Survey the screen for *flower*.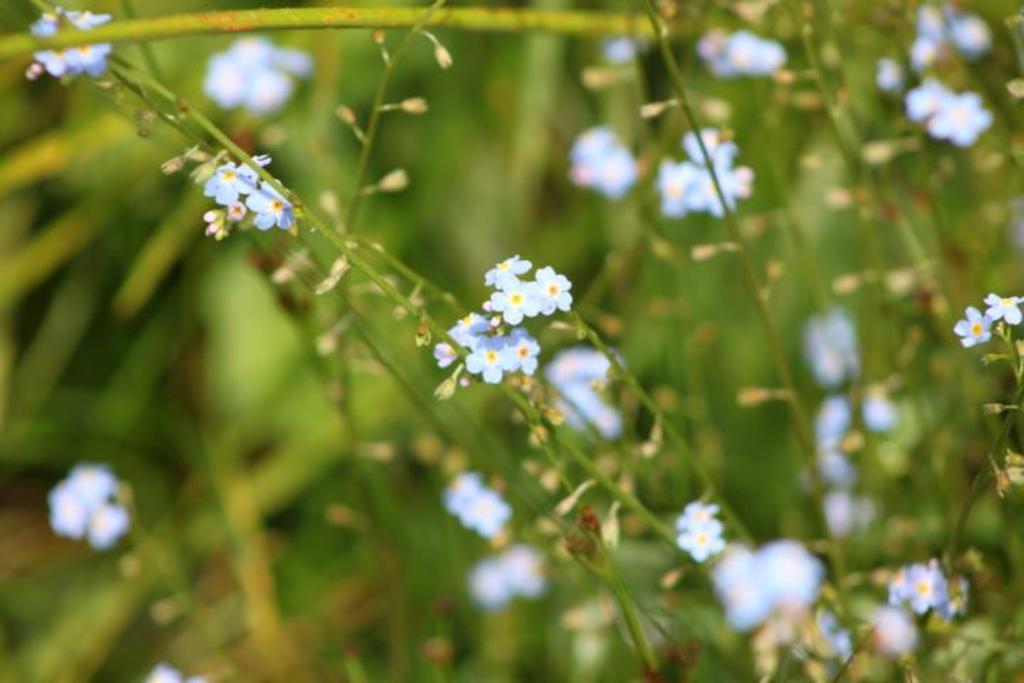
Survey found: BBox(732, 33, 785, 71).
